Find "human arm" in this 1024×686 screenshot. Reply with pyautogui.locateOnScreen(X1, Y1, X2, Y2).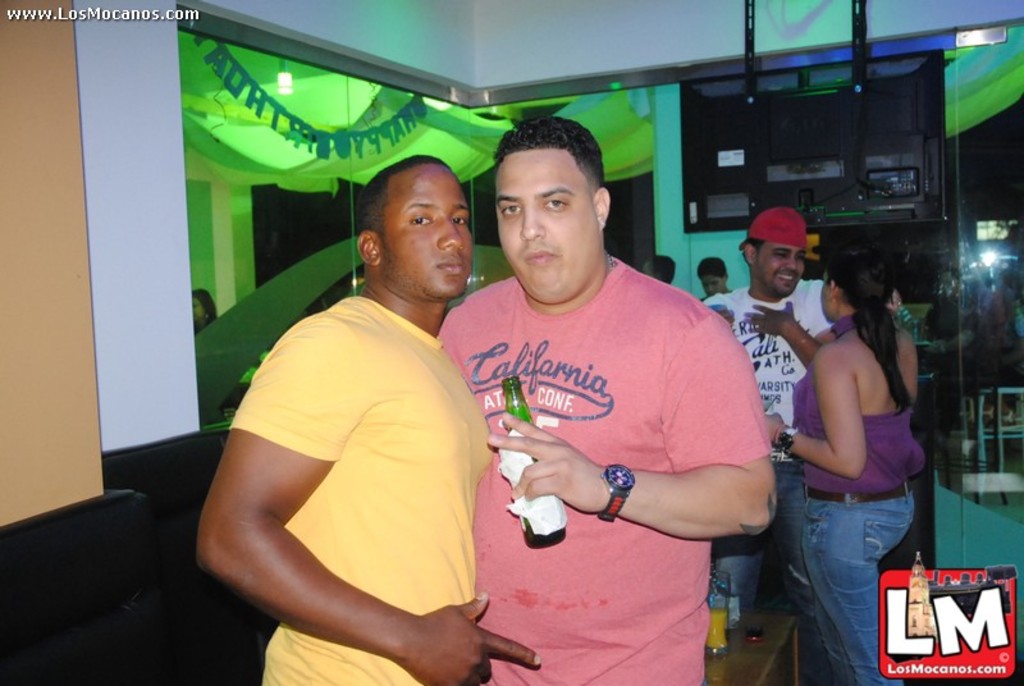
pyautogui.locateOnScreen(745, 299, 824, 363).
